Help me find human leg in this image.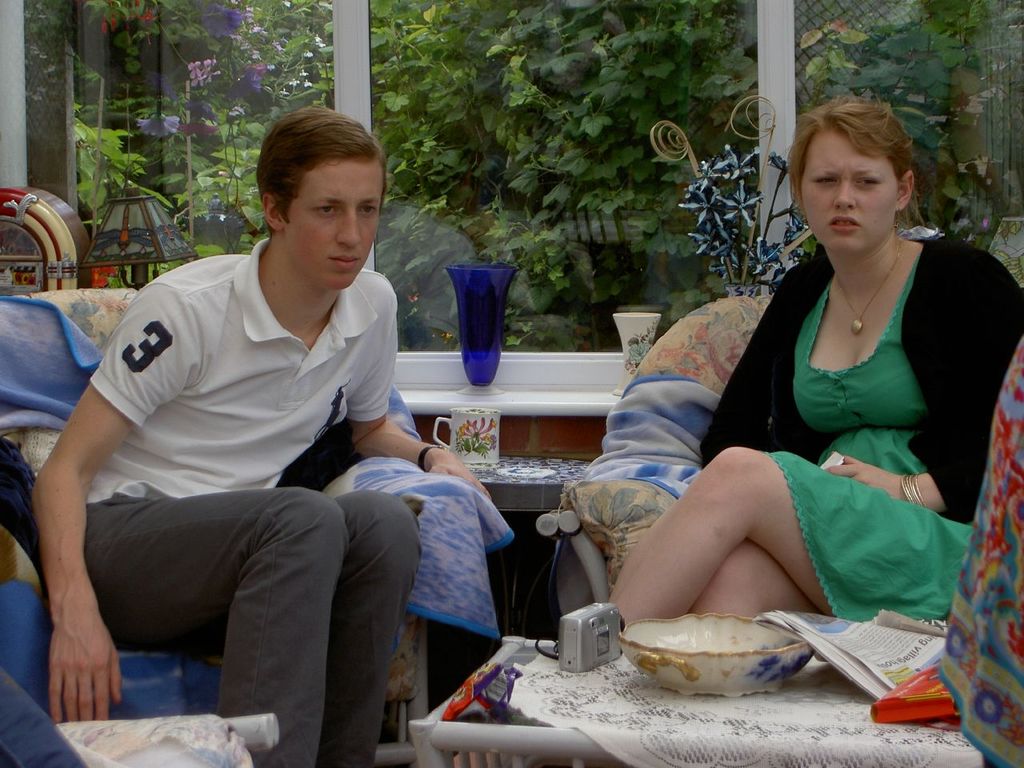
Found it: rect(307, 498, 414, 767).
